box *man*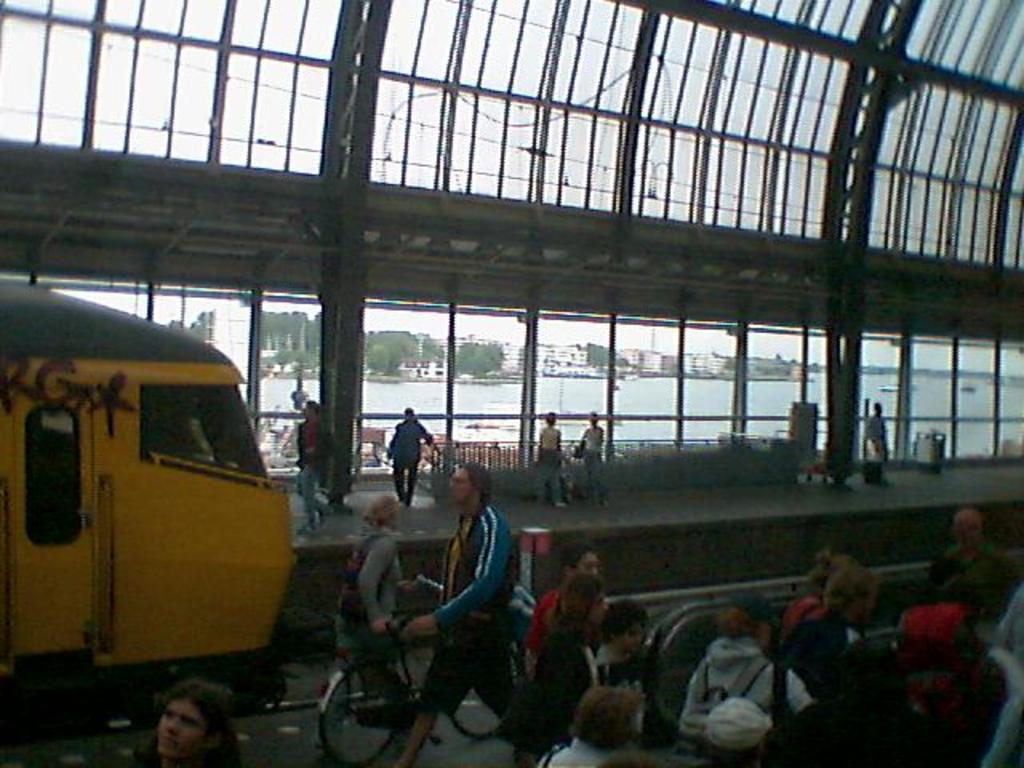
box=[293, 398, 331, 531]
